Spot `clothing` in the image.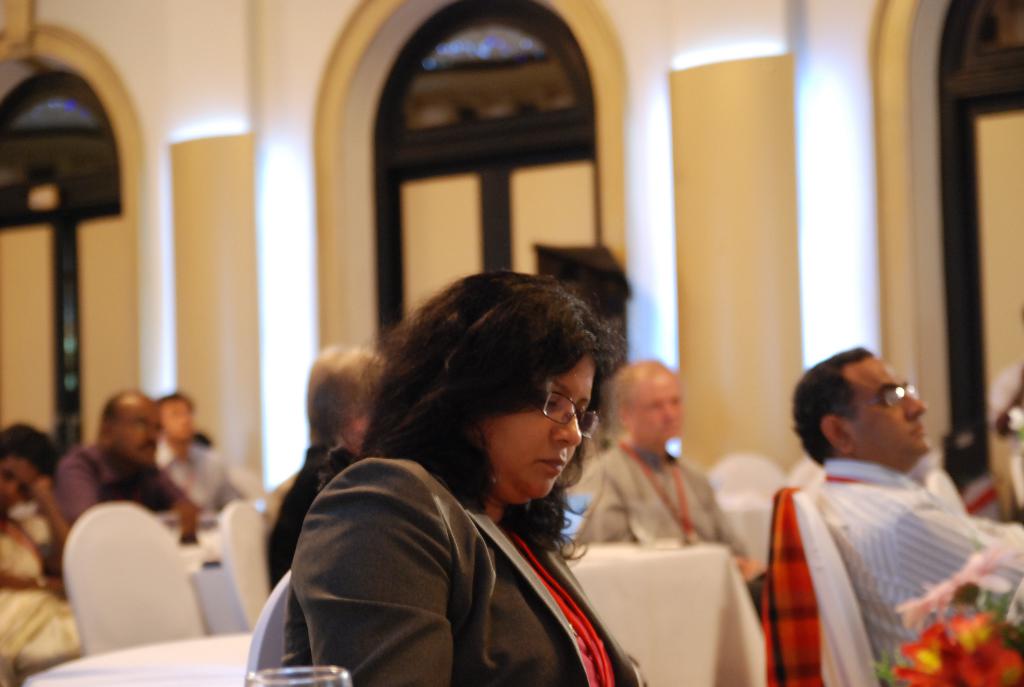
`clothing` found at crop(282, 449, 637, 686).
